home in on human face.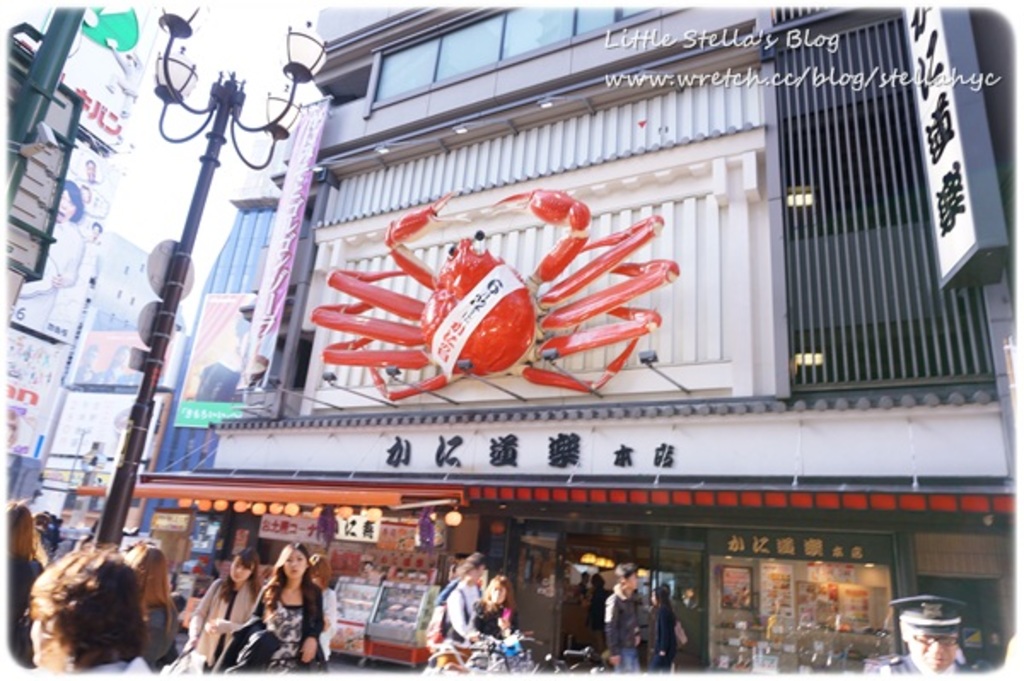
Homed in at 282/548/307/573.
